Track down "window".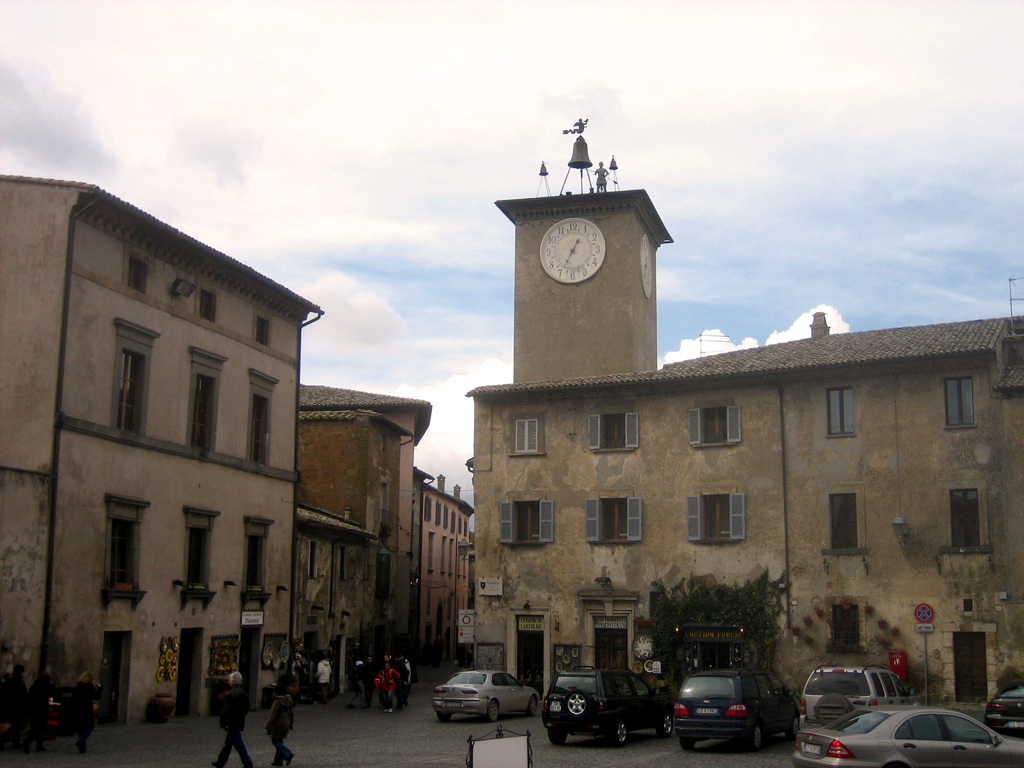
Tracked to bbox=[257, 319, 273, 344].
